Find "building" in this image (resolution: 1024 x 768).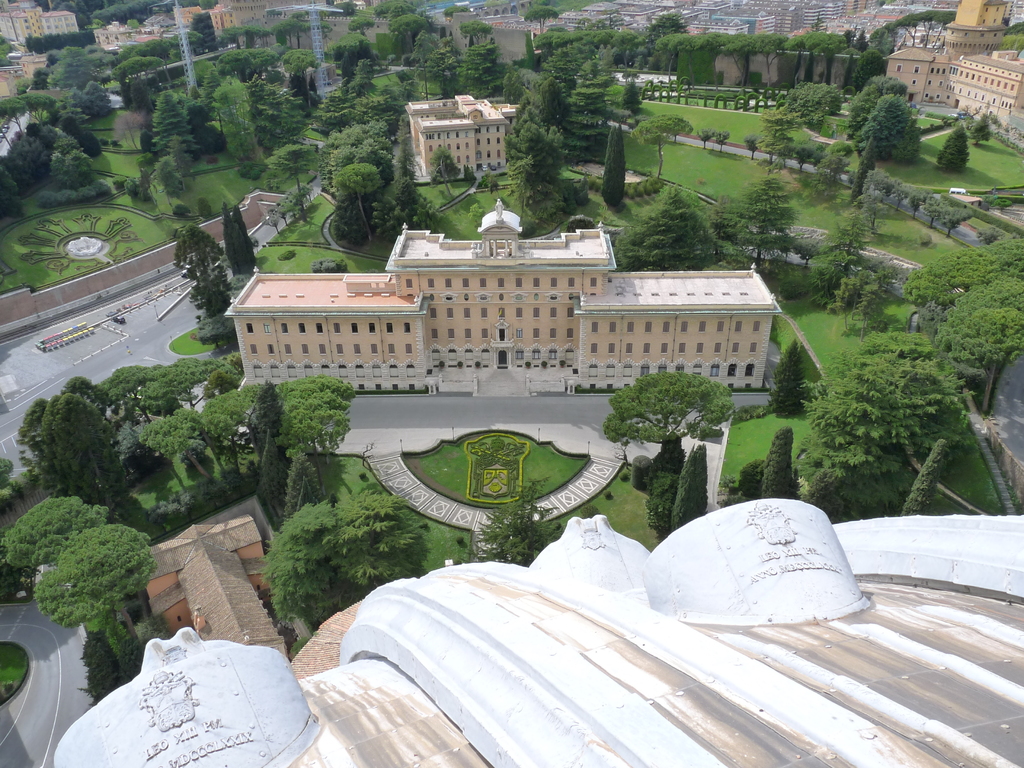
(65,516,1023,767).
